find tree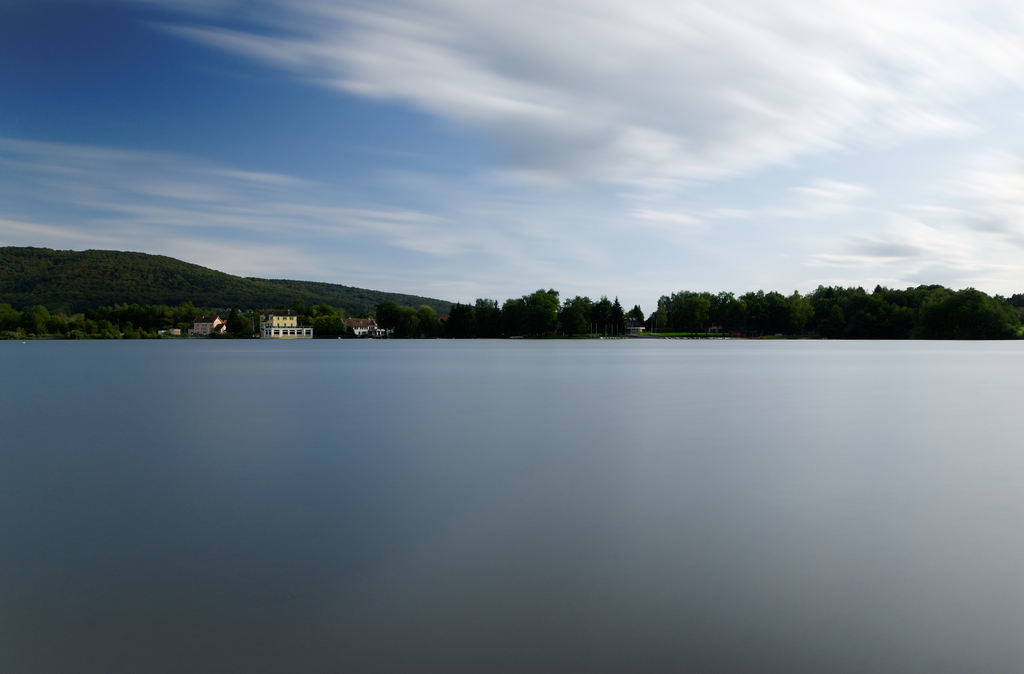
<box>562,289,610,338</box>
